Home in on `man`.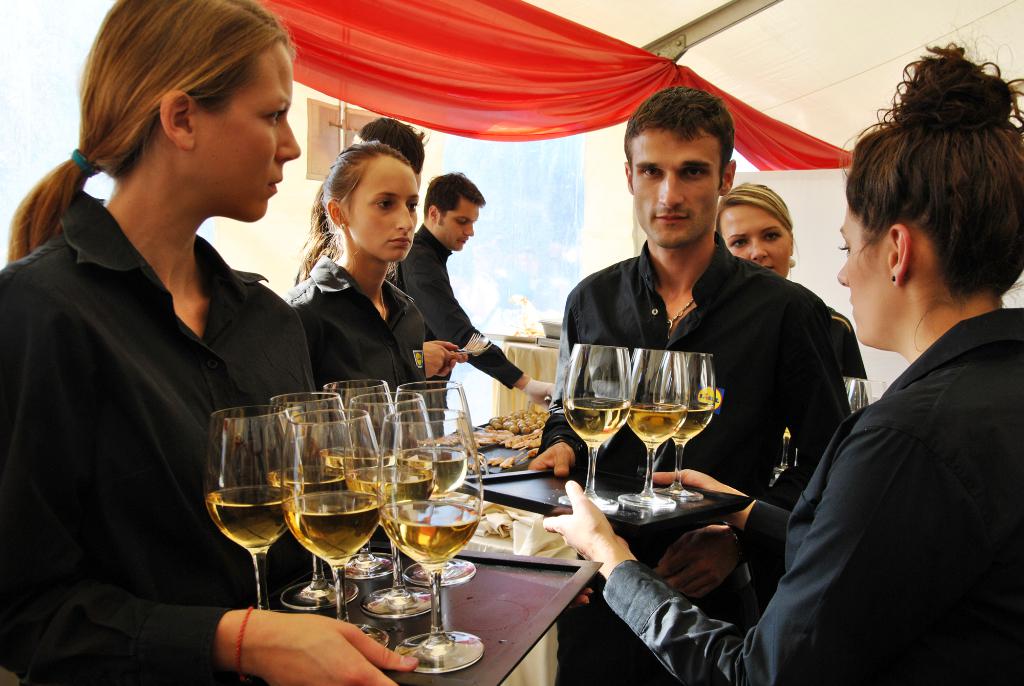
Homed in at (left=399, top=170, right=550, bottom=393).
